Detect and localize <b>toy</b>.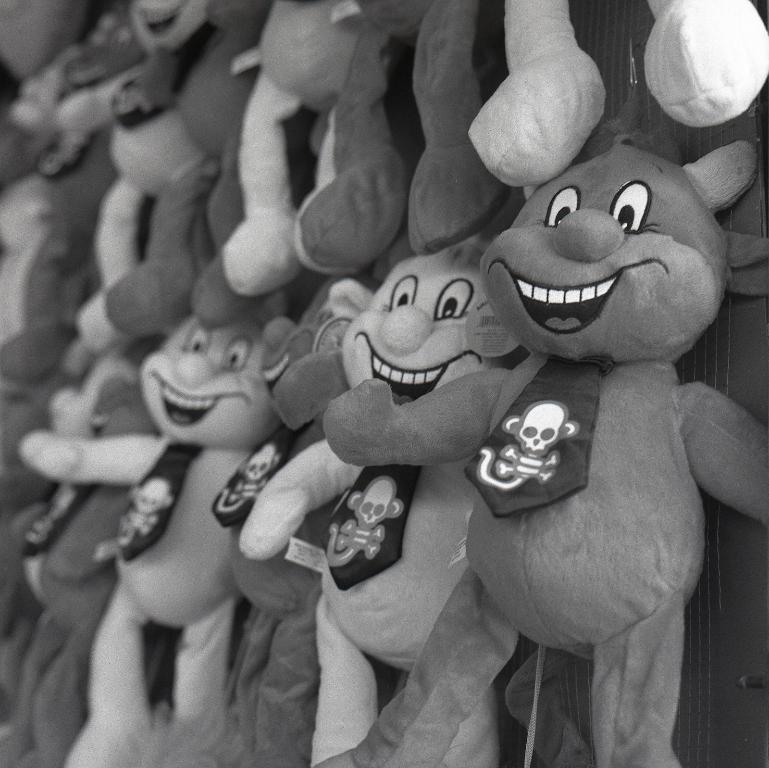
Localized at detection(222, 212, 498, 767).
